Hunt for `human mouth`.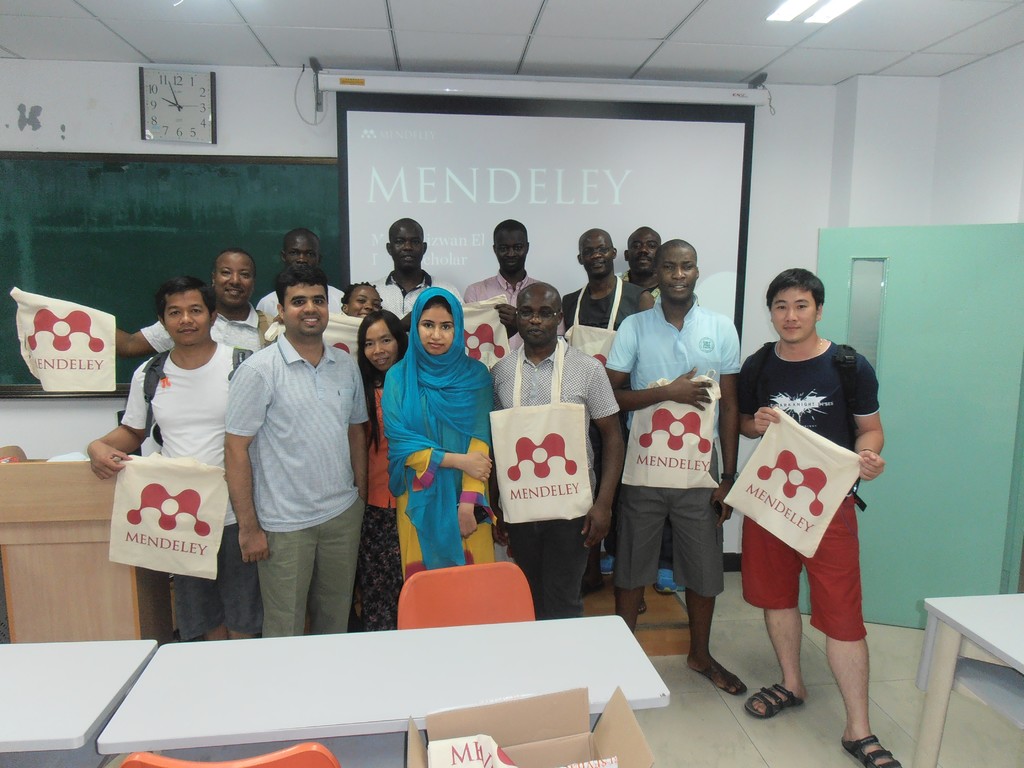
Hunted down at x1=783 y1=326 x2=800 y2=329.
